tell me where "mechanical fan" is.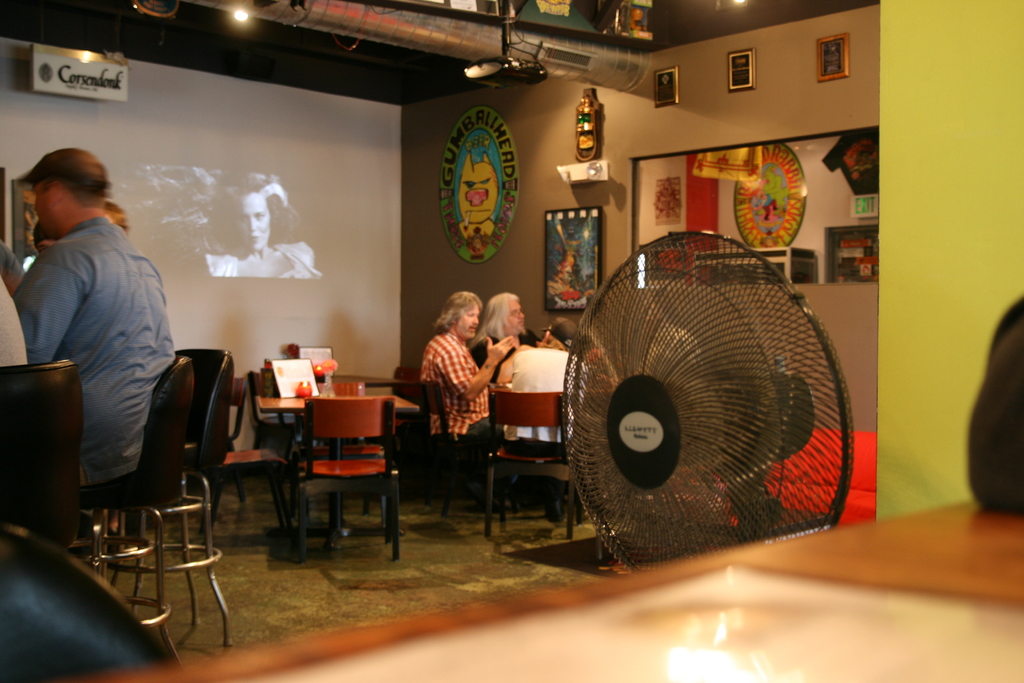
"mechanical fan" is at <bbox>564, 231, 853, 574</bbox>.
